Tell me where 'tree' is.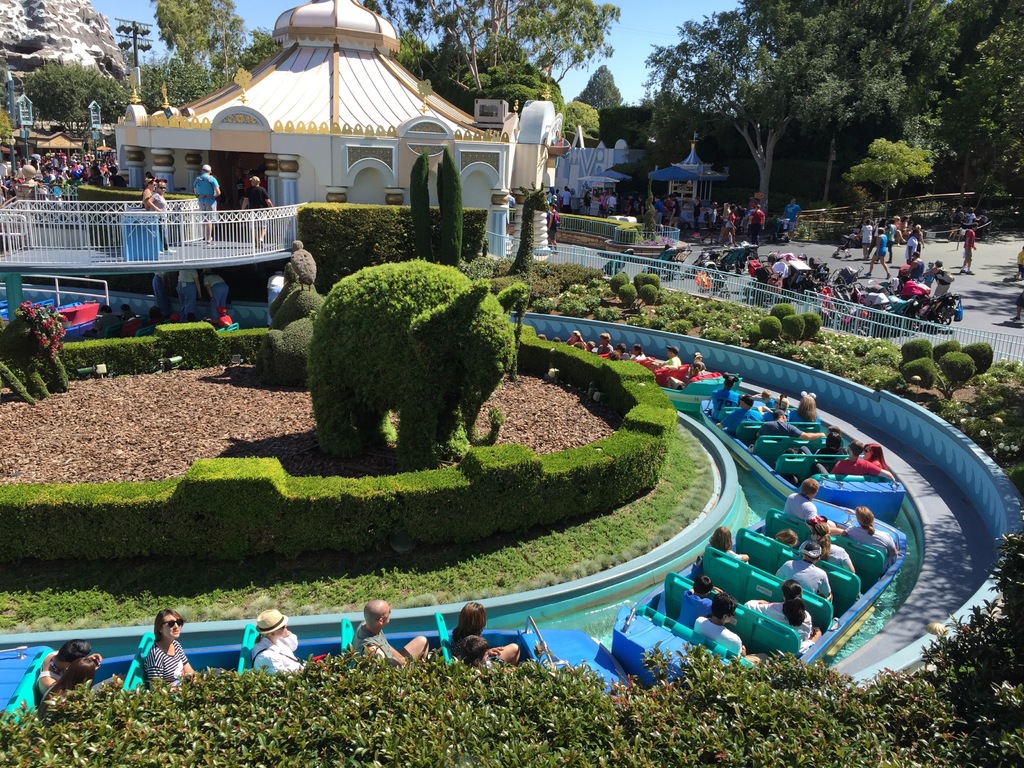
'tree' is at box(407, 154, 433, 271).
